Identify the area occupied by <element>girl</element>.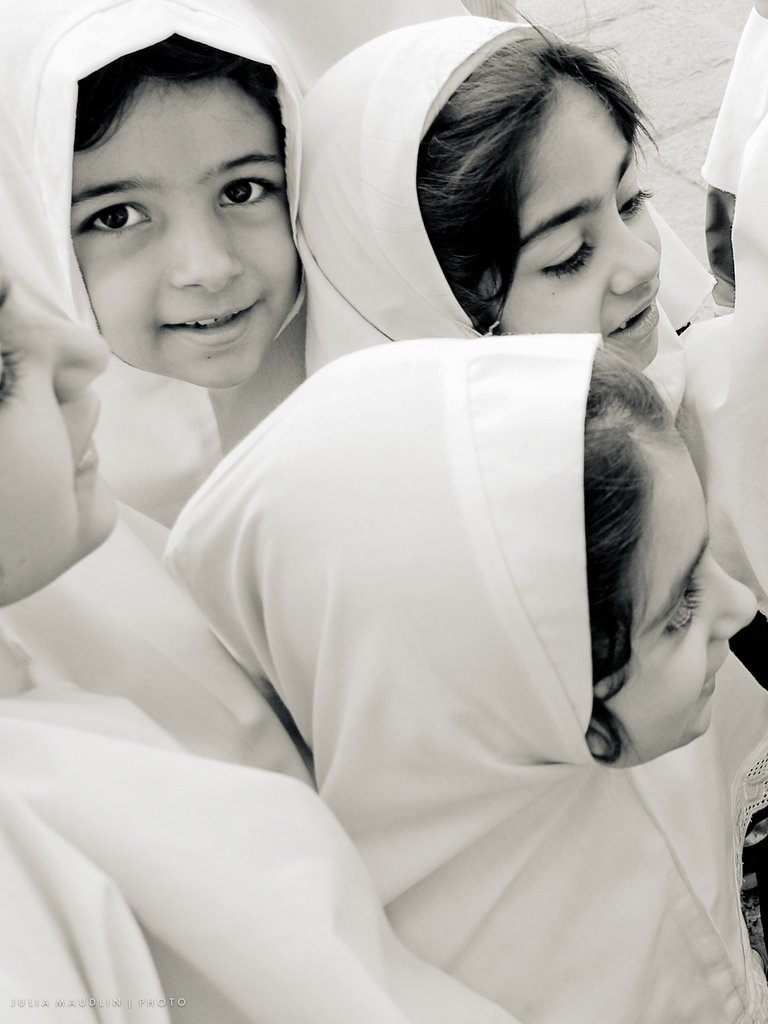
Area: bbox=(0, 0, 304, 535).
